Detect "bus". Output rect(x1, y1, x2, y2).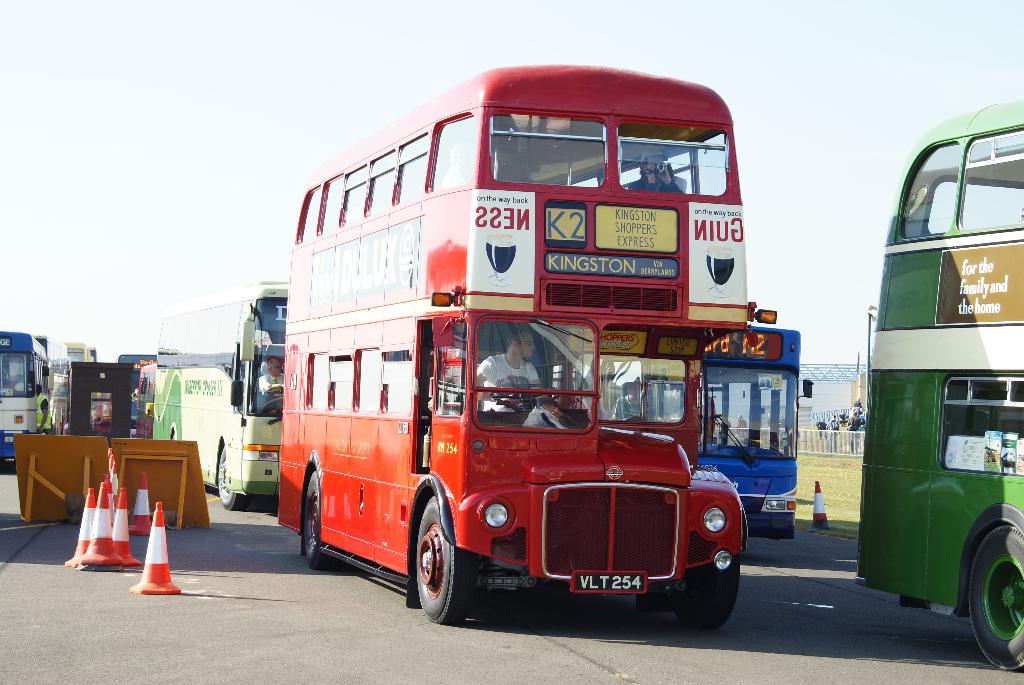
rect(67, 336, 95, 361).
